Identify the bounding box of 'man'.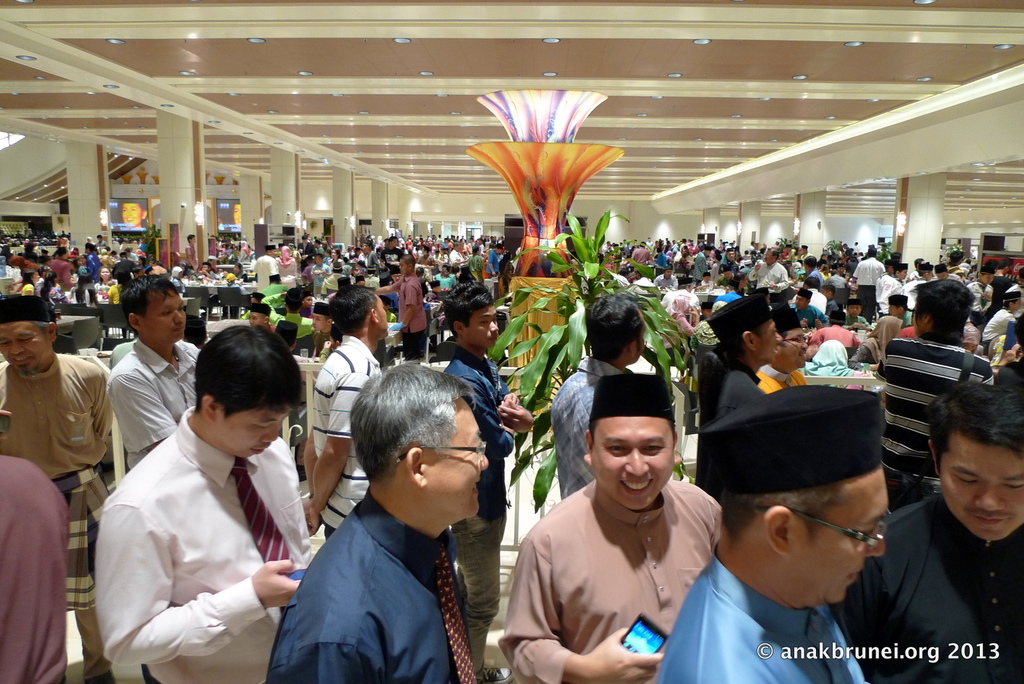
select_region(833, 379, 1023, 683).
